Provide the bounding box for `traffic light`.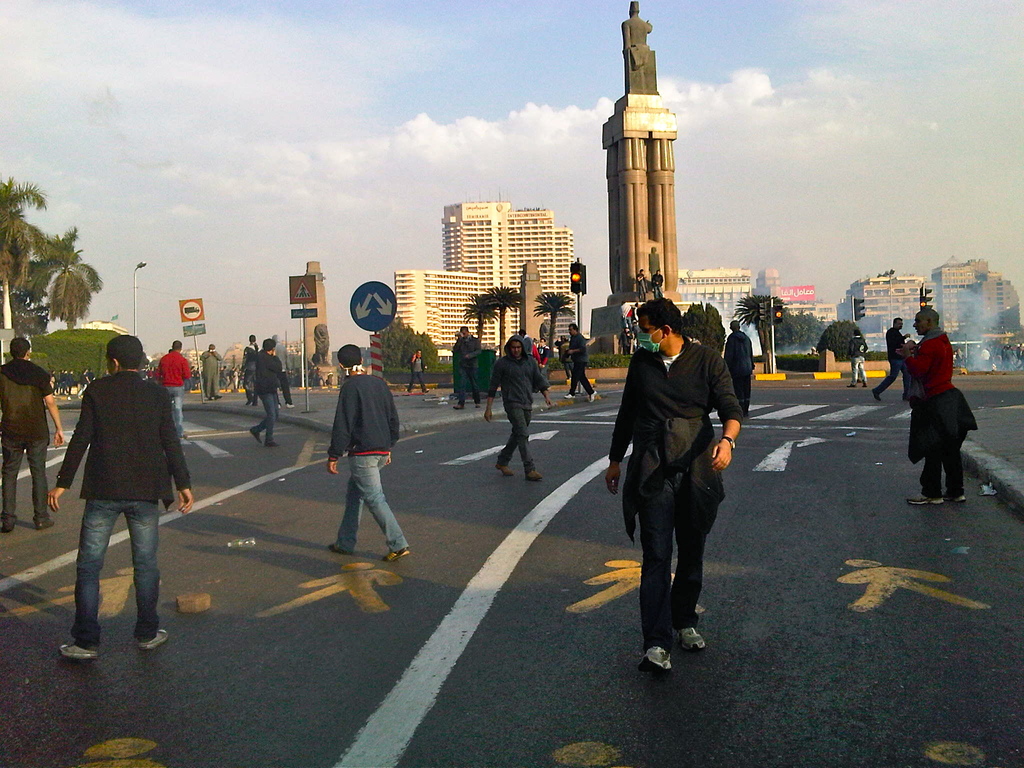
(left=925, top=289, right=933, bottom=308).
